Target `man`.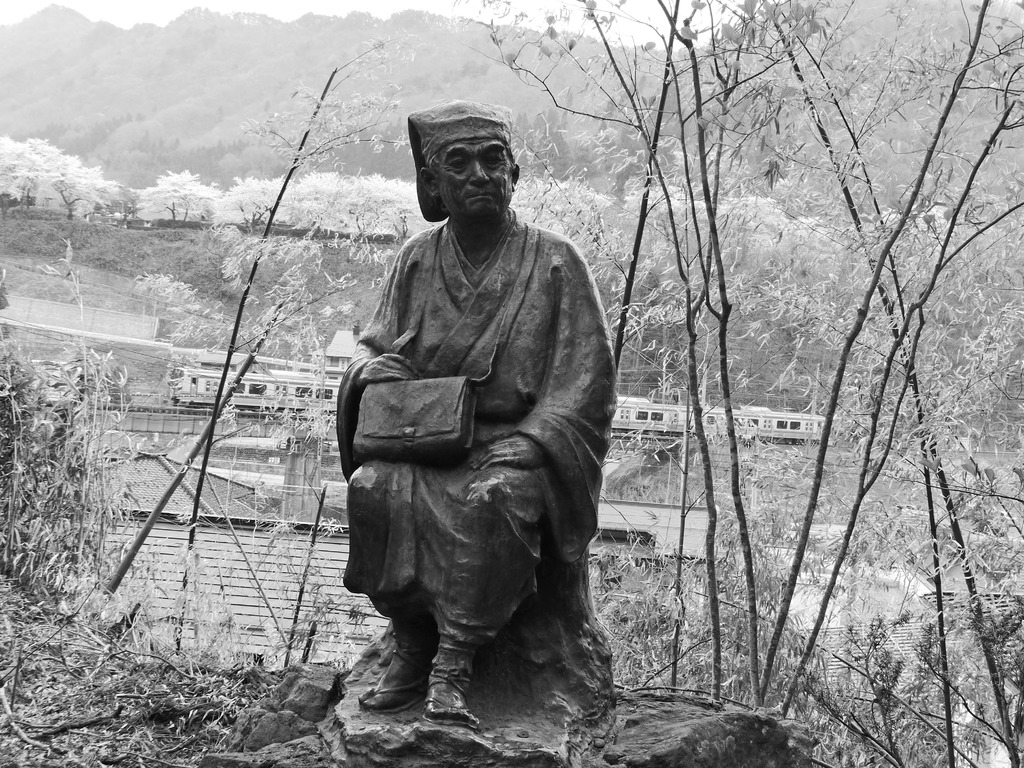
Target region: <region>318, 106, 620, 758</region>.
